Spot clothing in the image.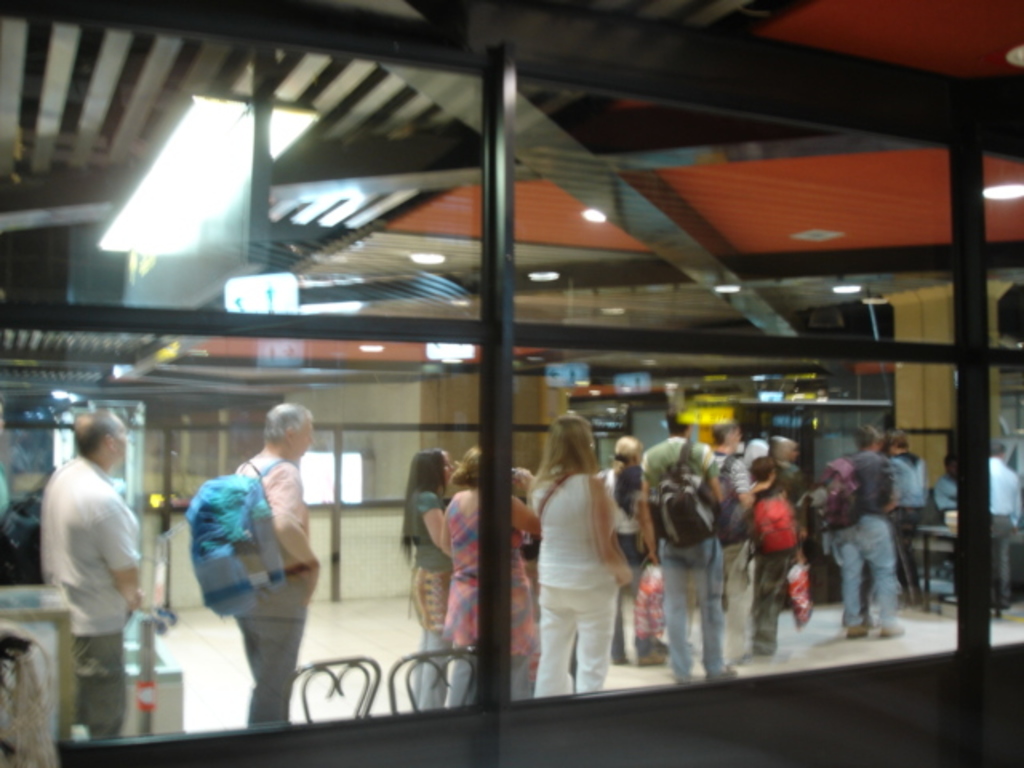
clothing found at crop(526, 469, 622, 699).
